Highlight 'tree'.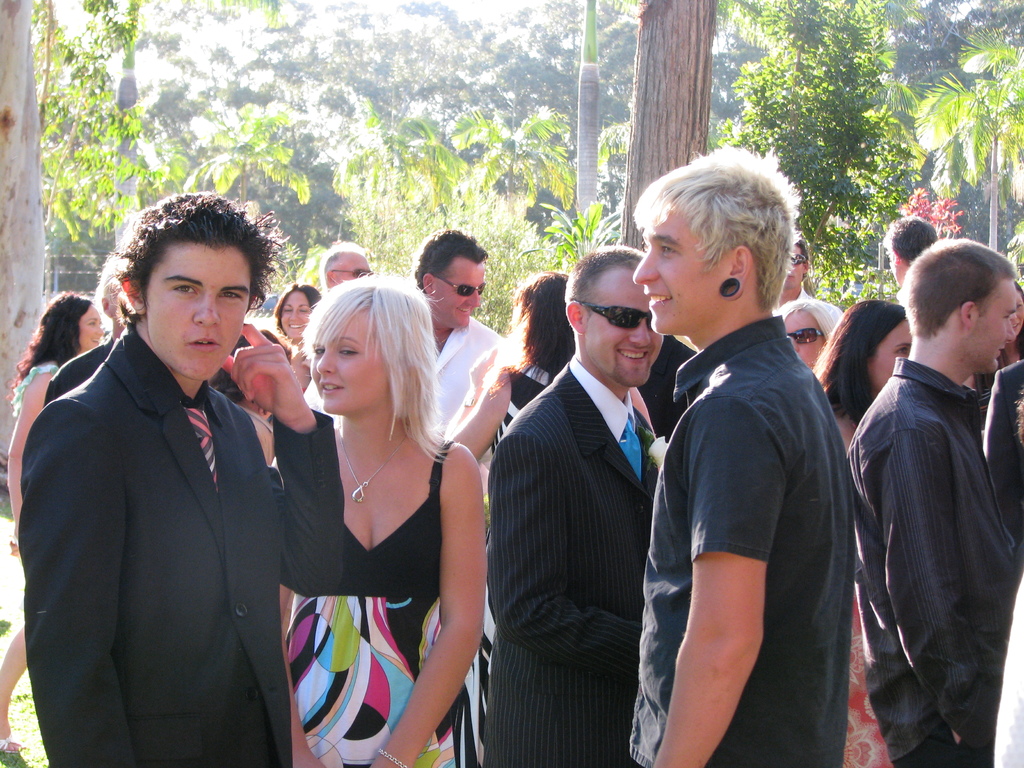
Highlighted region: (left=471, top=99, right=577, bottom=227).
